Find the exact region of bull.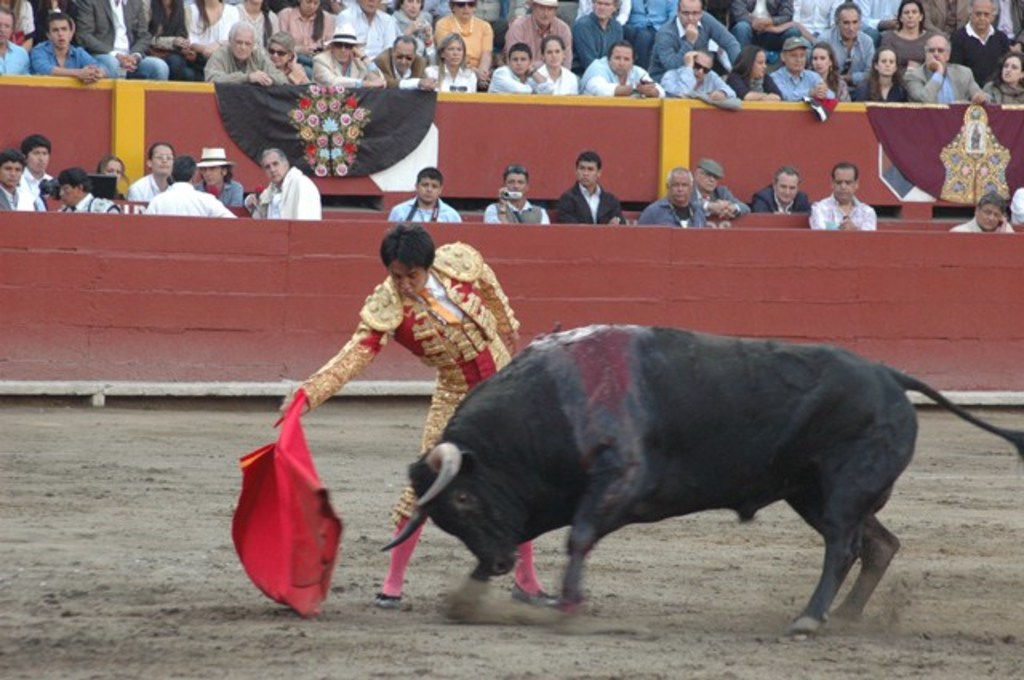
Exact region: l=378, t=323, r=1013, b=648.
